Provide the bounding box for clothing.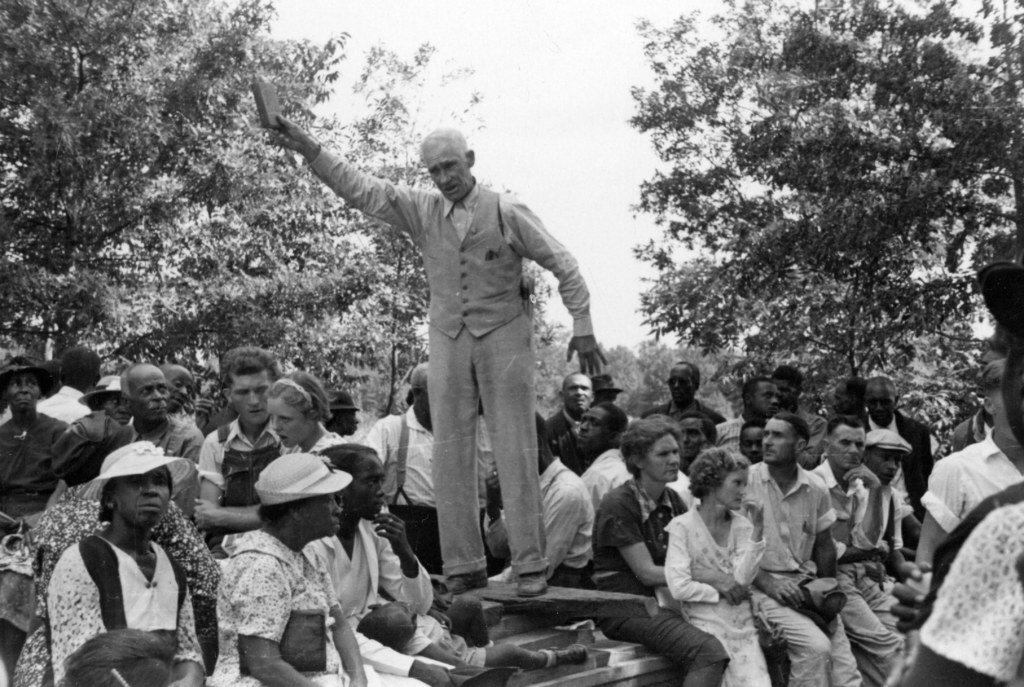
309 428 346 451.
